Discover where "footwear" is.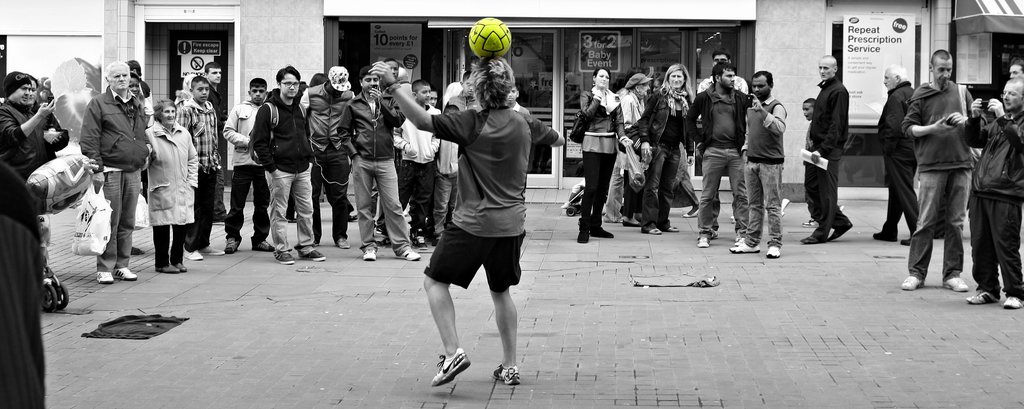
Discovered at [x1=652, y1=229, x2=664, y2=236].
